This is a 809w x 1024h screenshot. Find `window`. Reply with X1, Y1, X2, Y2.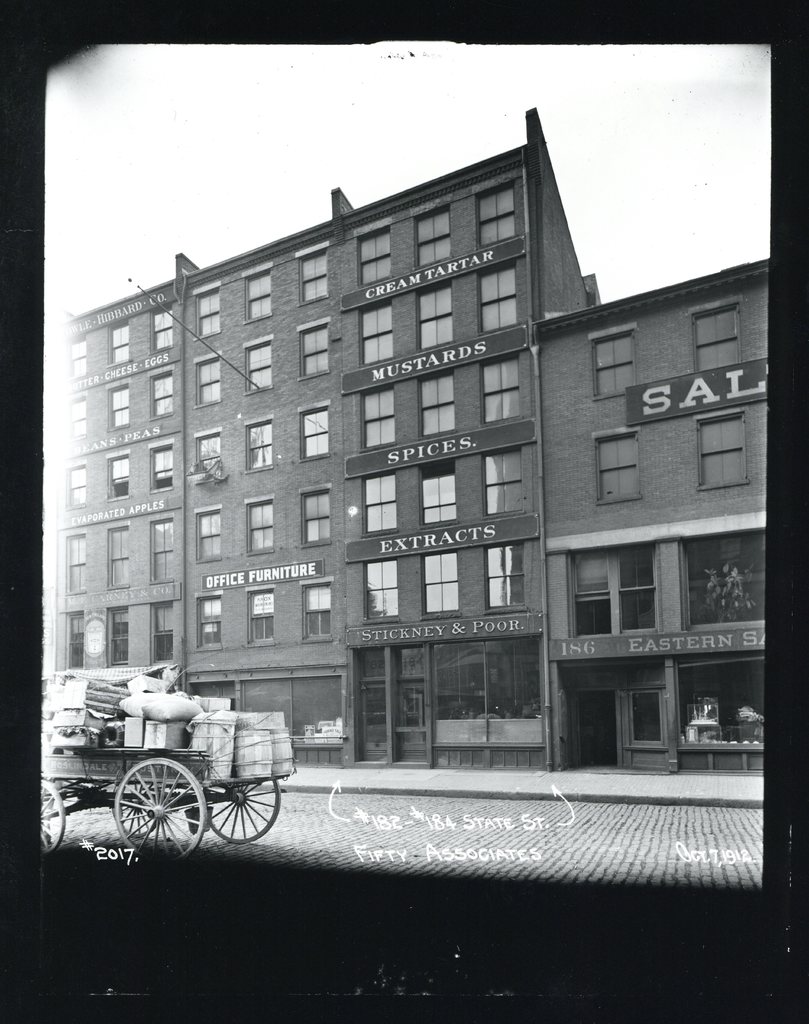
67, 326, 85, 377.
